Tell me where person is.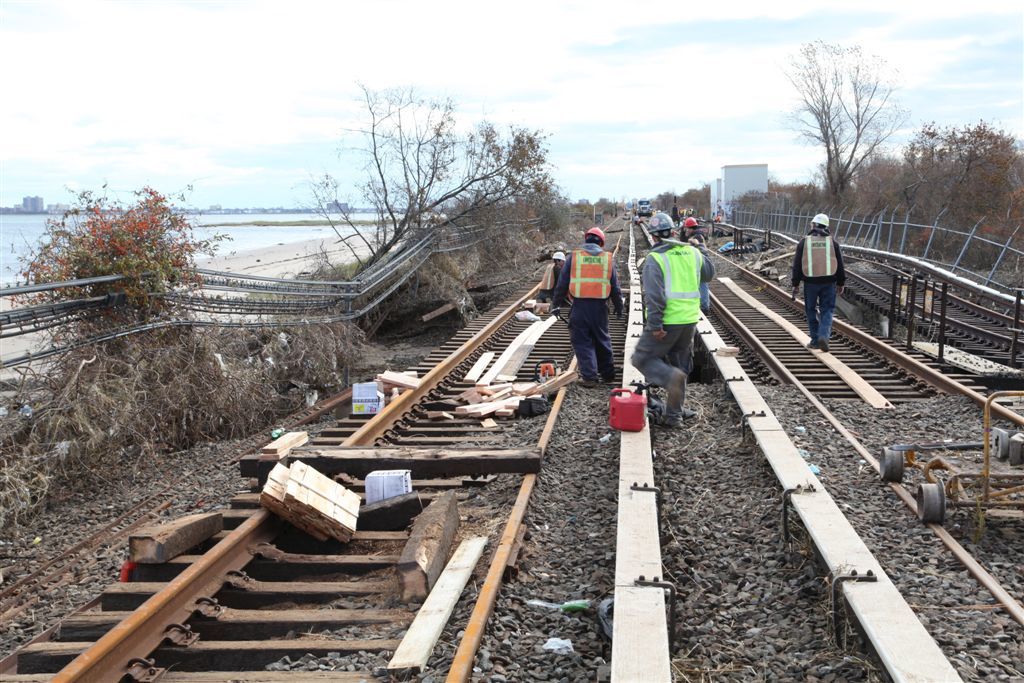
person is at [683, 215, 711, 319].
